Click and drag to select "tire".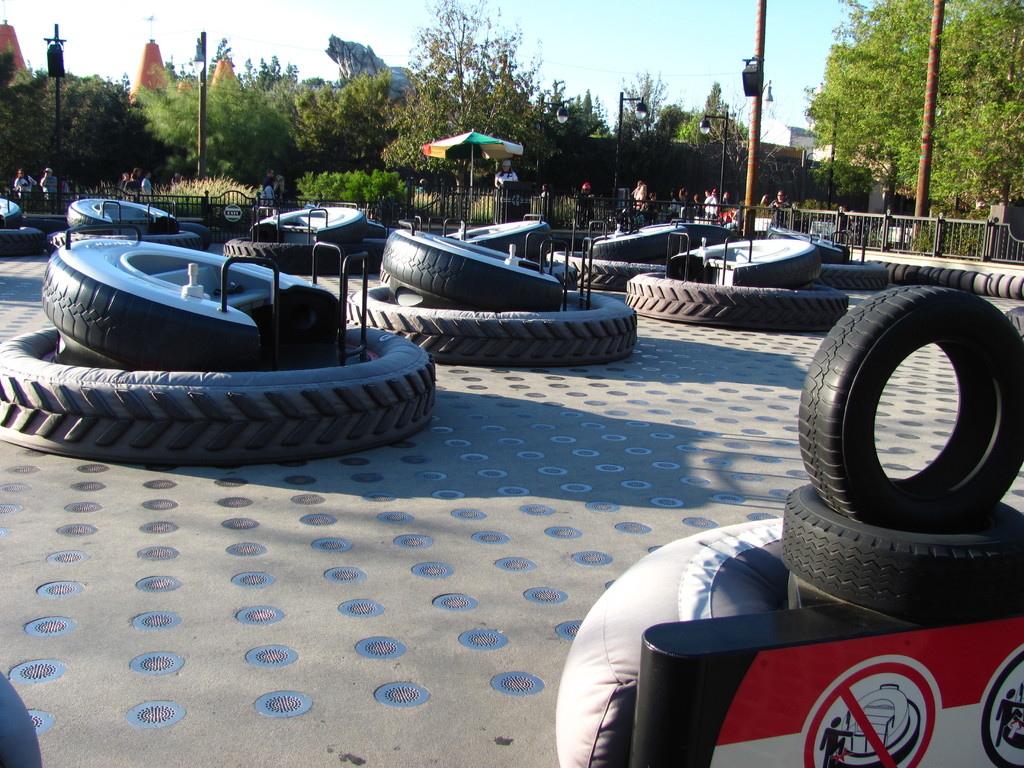
Selection: Rect(809, 260, 887, 291).
